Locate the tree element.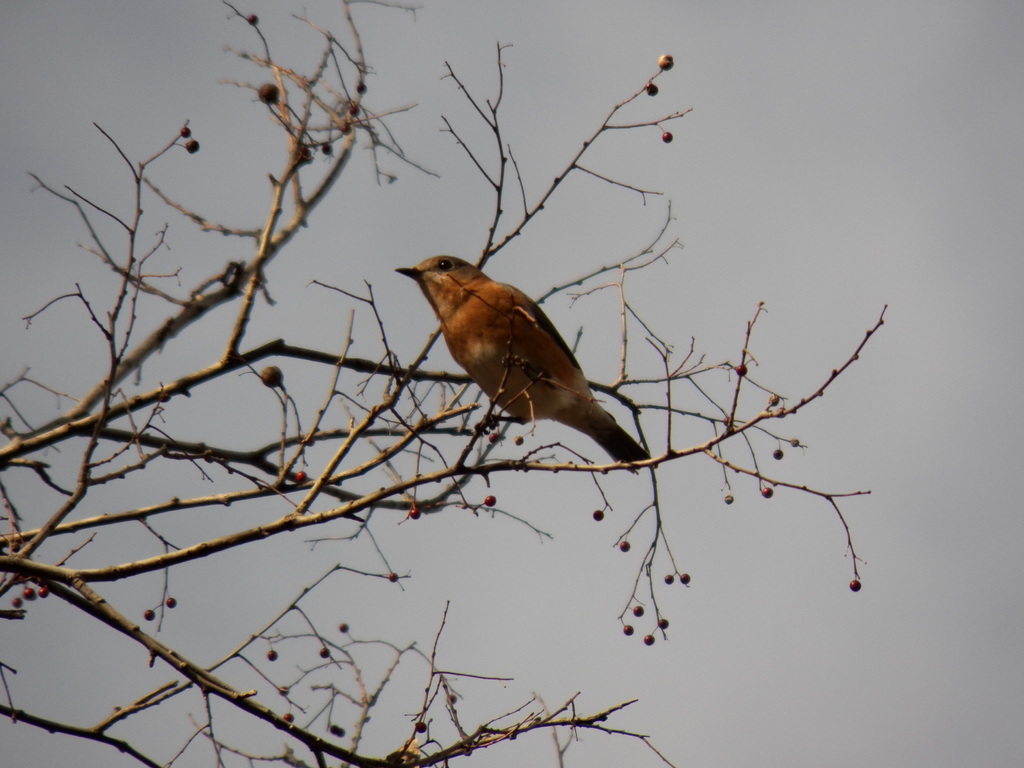
Element bbox: bbox=[0, 0, 892, 767].
